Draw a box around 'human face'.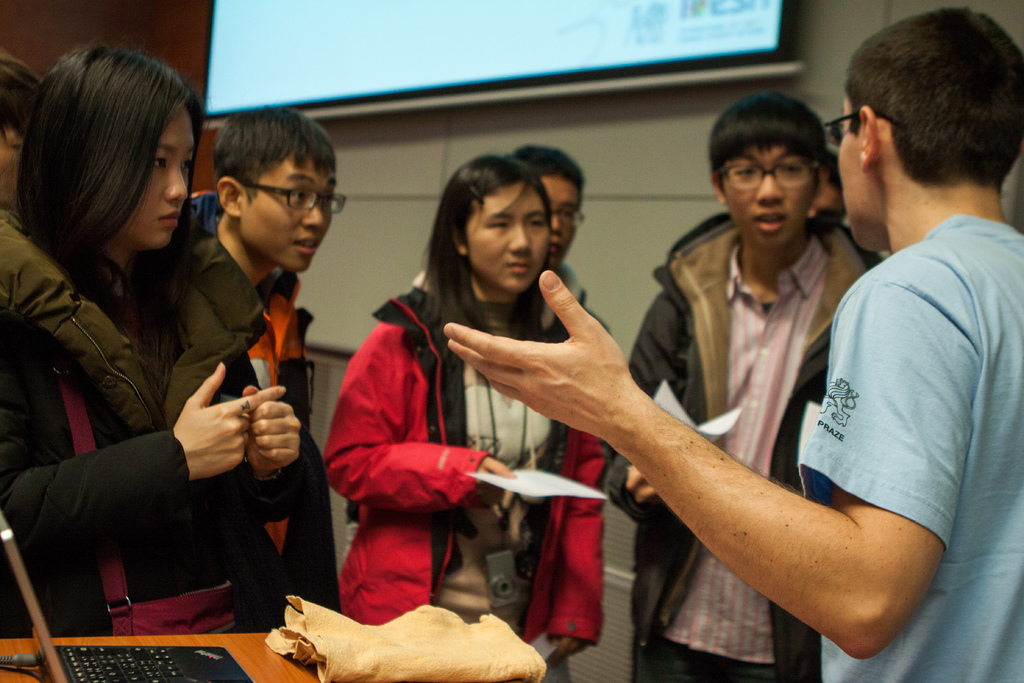
bbox=(250, 146, 335, 269).
